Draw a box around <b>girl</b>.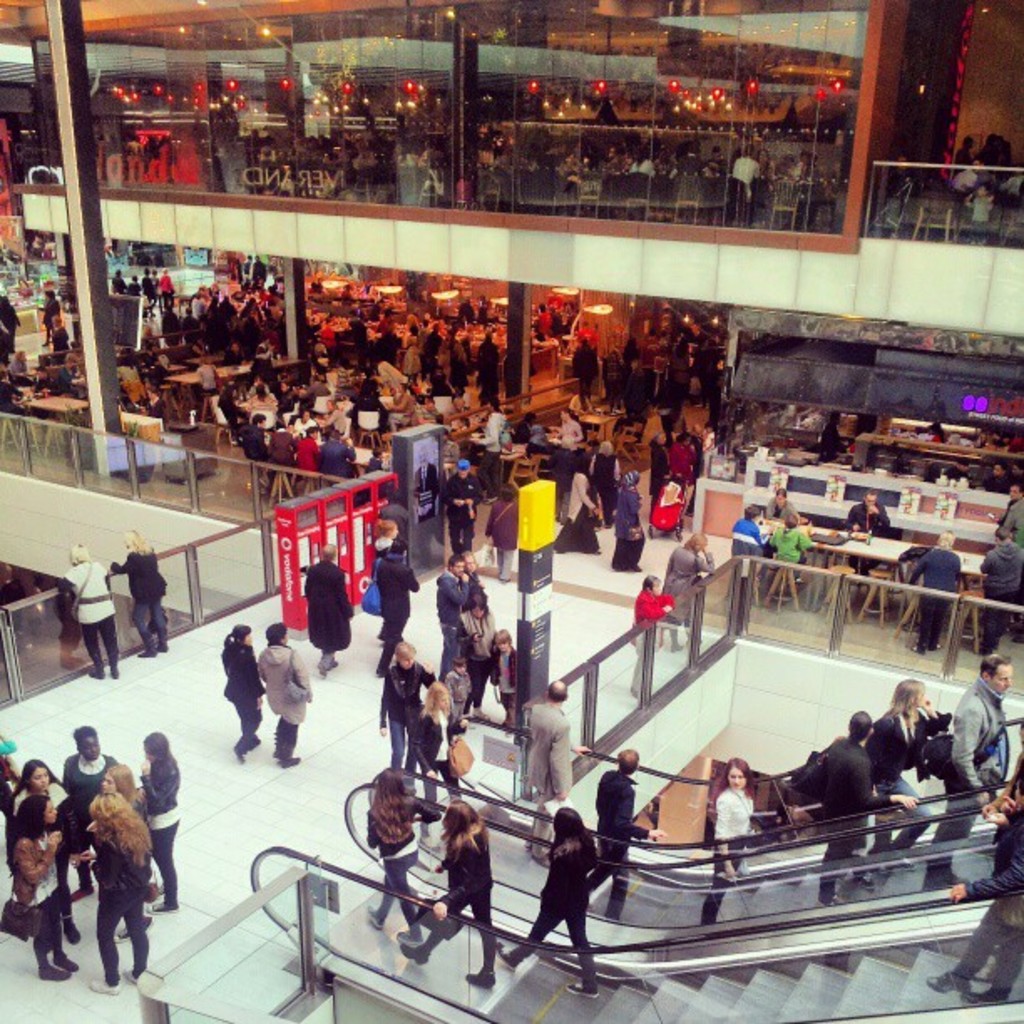
box=[365, 765, 438, 937].
